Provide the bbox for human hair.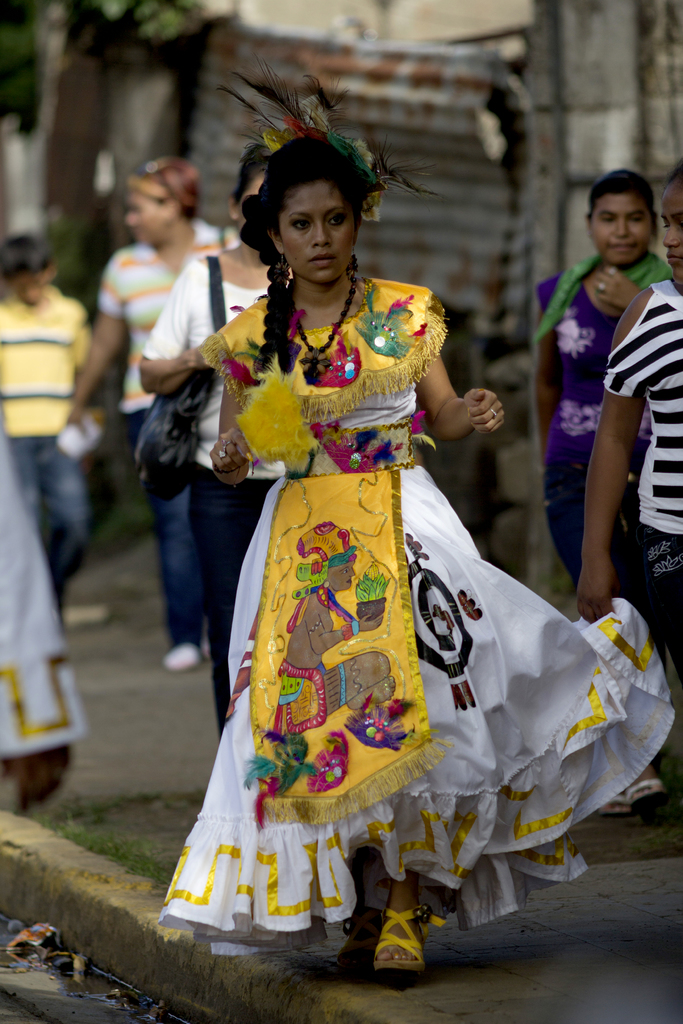
{"left": 232, "top": 144, "right": 272, "bottom": 207}.
